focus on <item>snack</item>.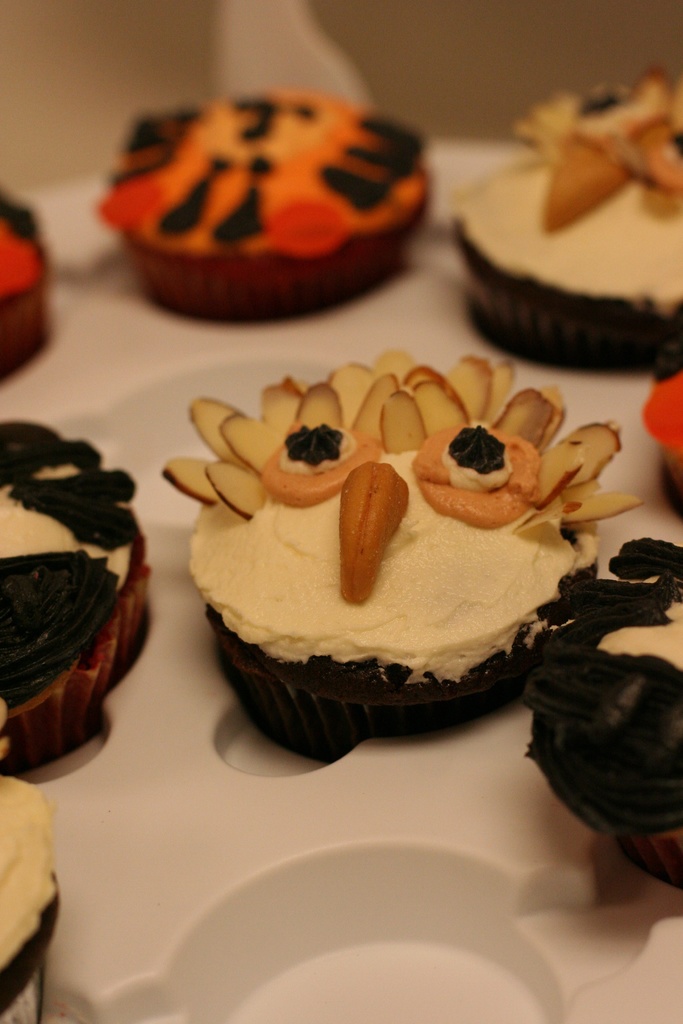
Focused at [left=0, top=777, right=68, bottom=1020].
